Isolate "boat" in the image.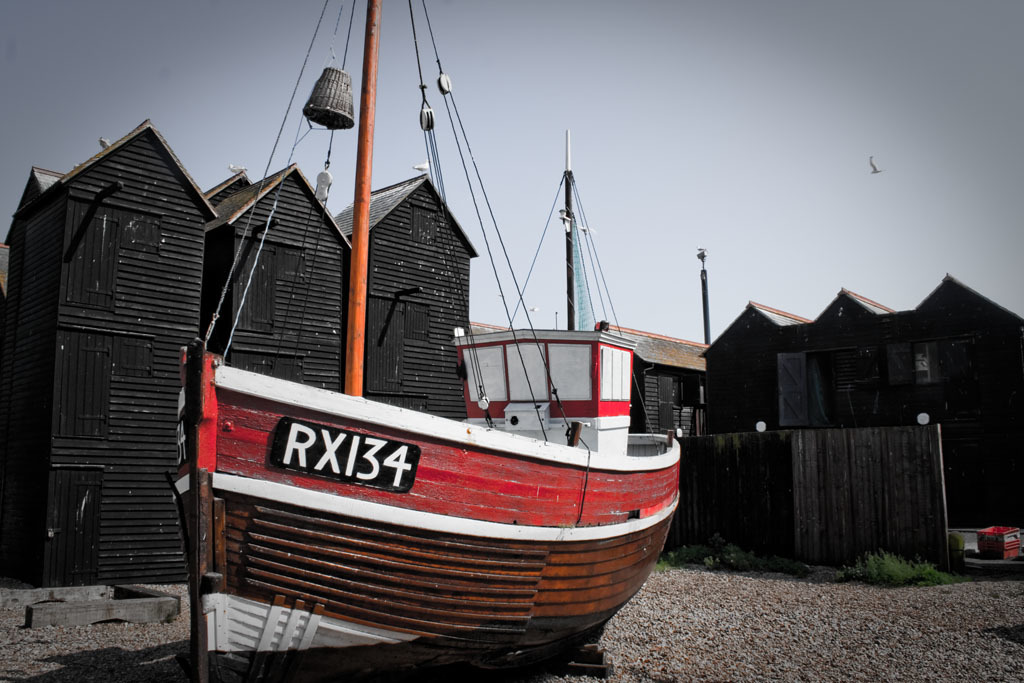
Isolated region: [x1=162, y1=0, x2=687, y2=682].
